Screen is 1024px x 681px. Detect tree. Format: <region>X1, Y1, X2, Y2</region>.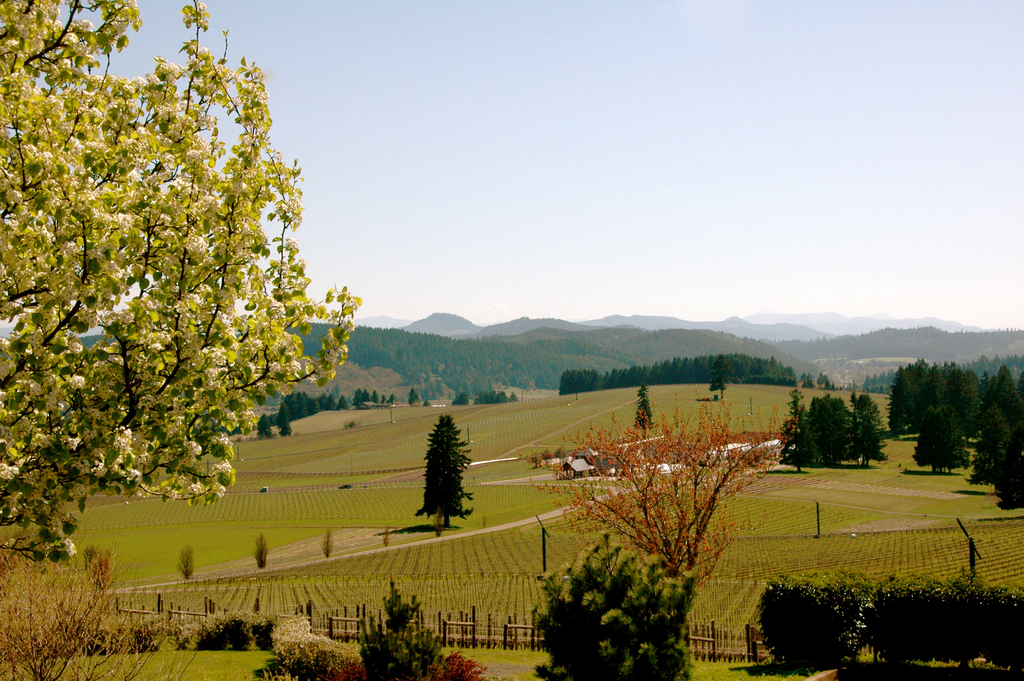
<region>368, 389, 382, 410</region>.
